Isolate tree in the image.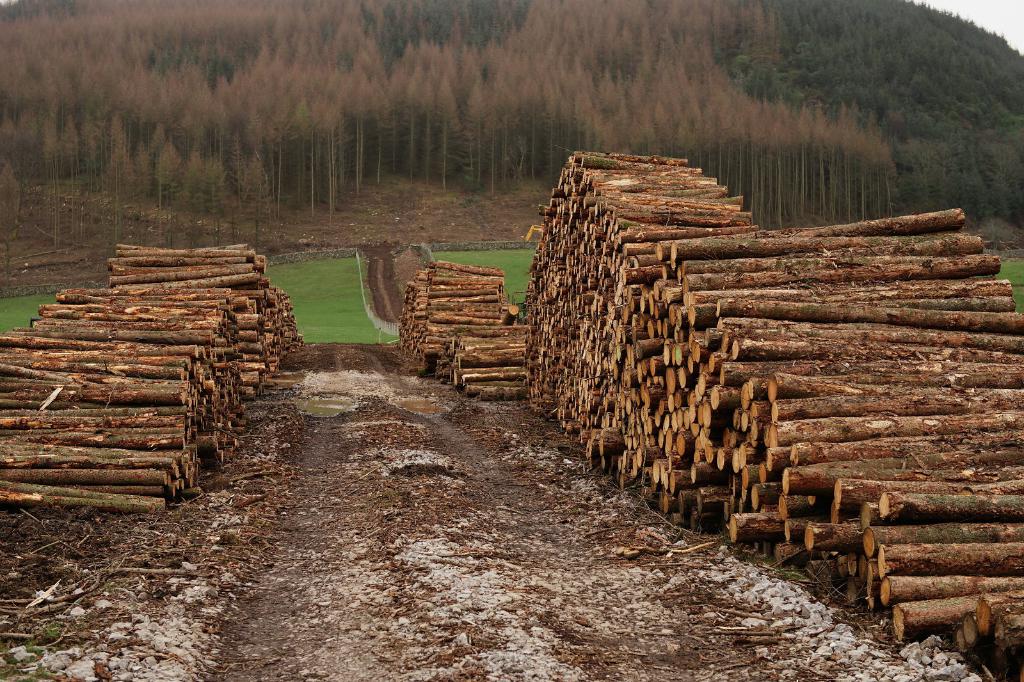
Isolated region: region(235, 163, 287, 248).
